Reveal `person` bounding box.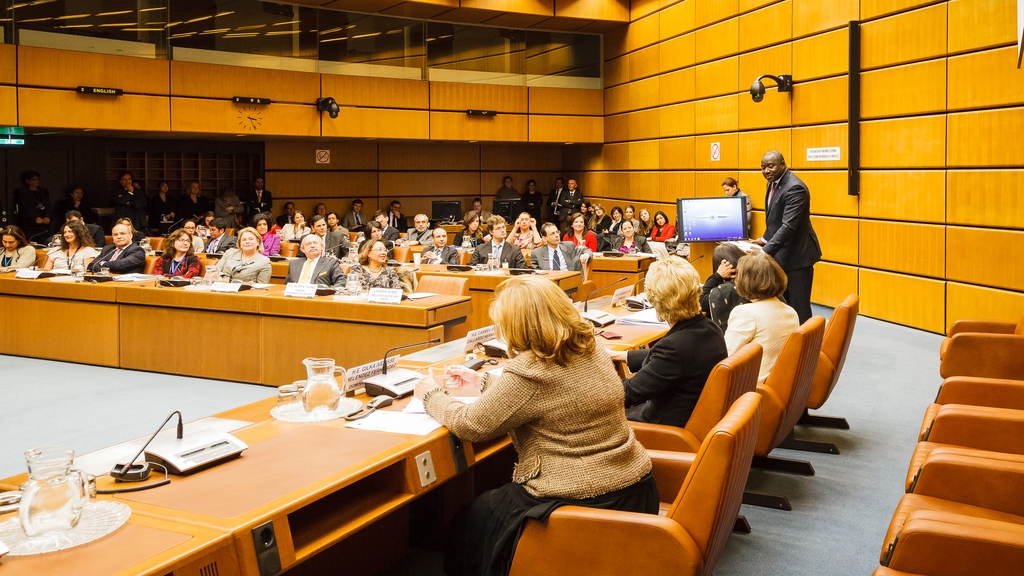
Revealed: 110,170,148,220.
